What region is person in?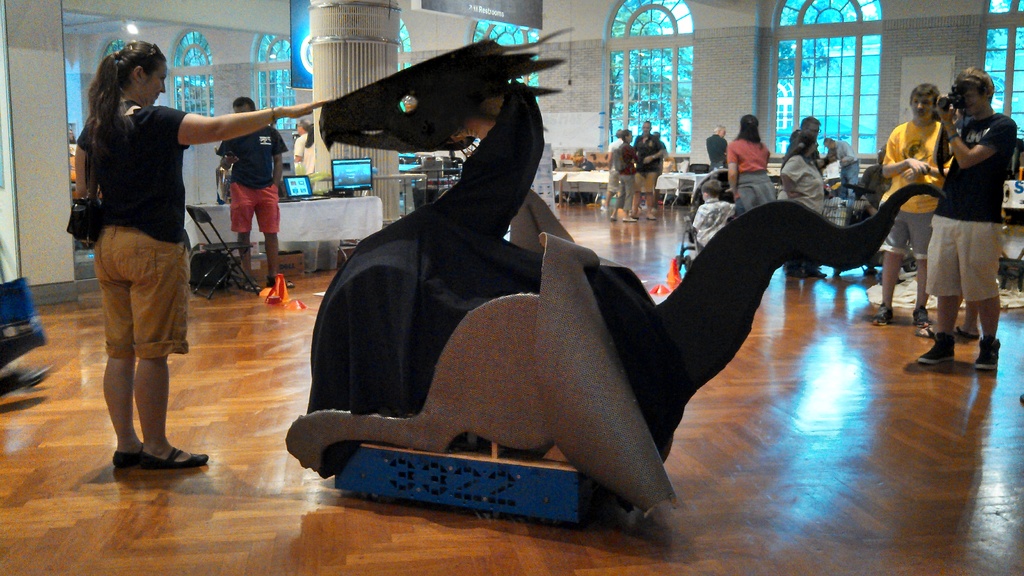
left=878, top=79, right=953, bottom=322.
